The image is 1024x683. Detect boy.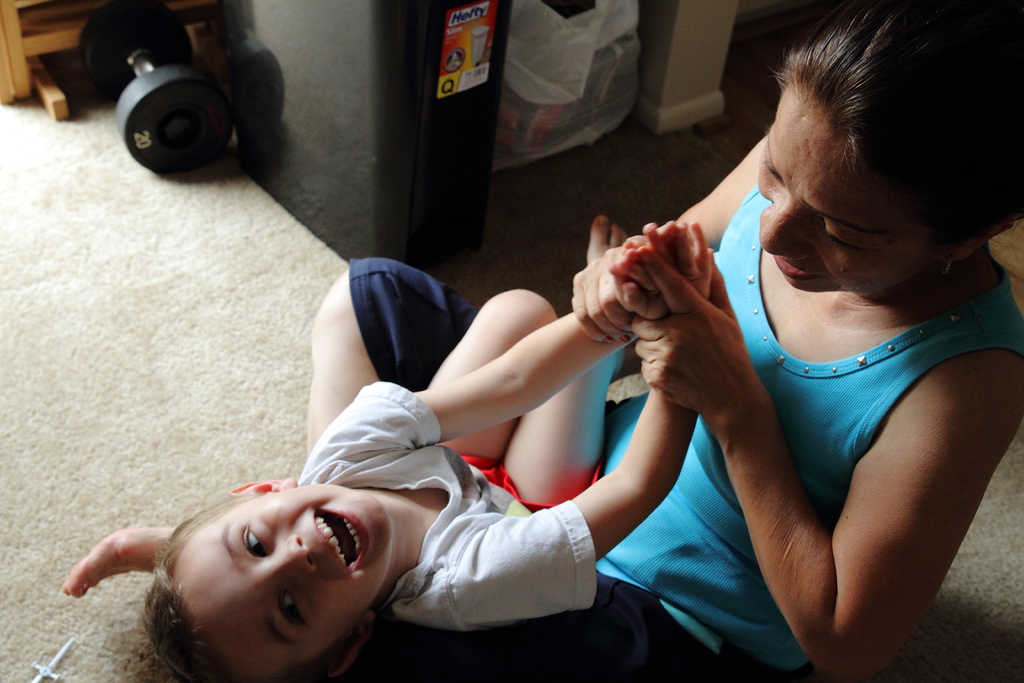
Detection: x1=56 y1=210 x2=739 y2=673.
